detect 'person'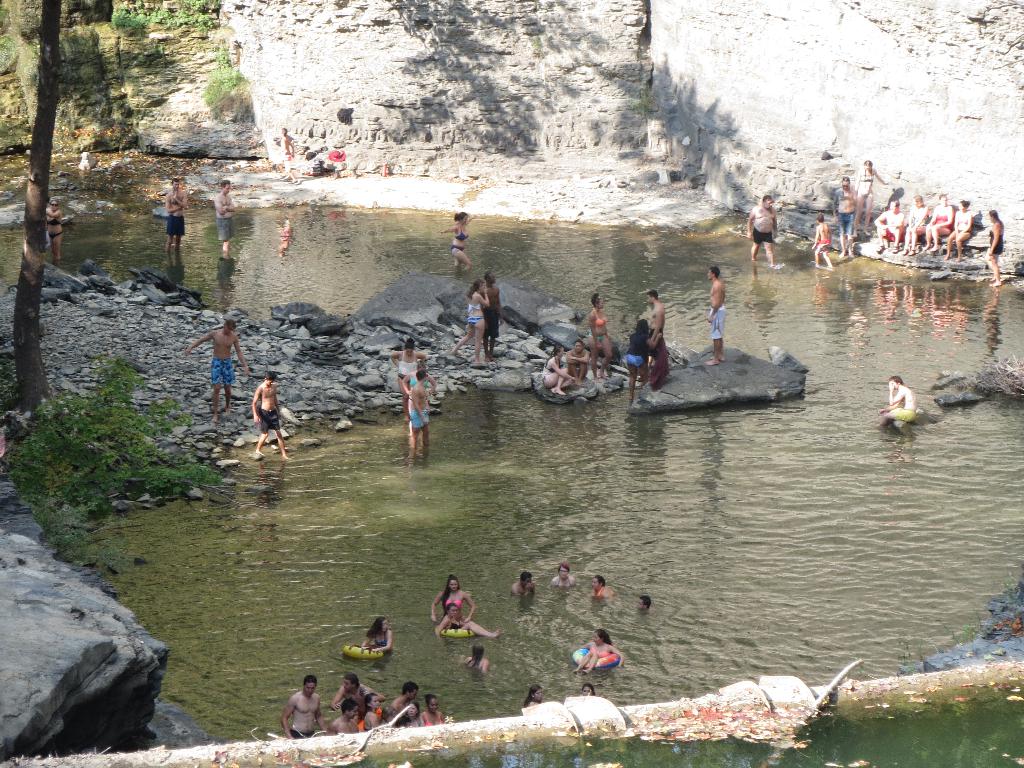
crop(945, 199, 977, 265)
